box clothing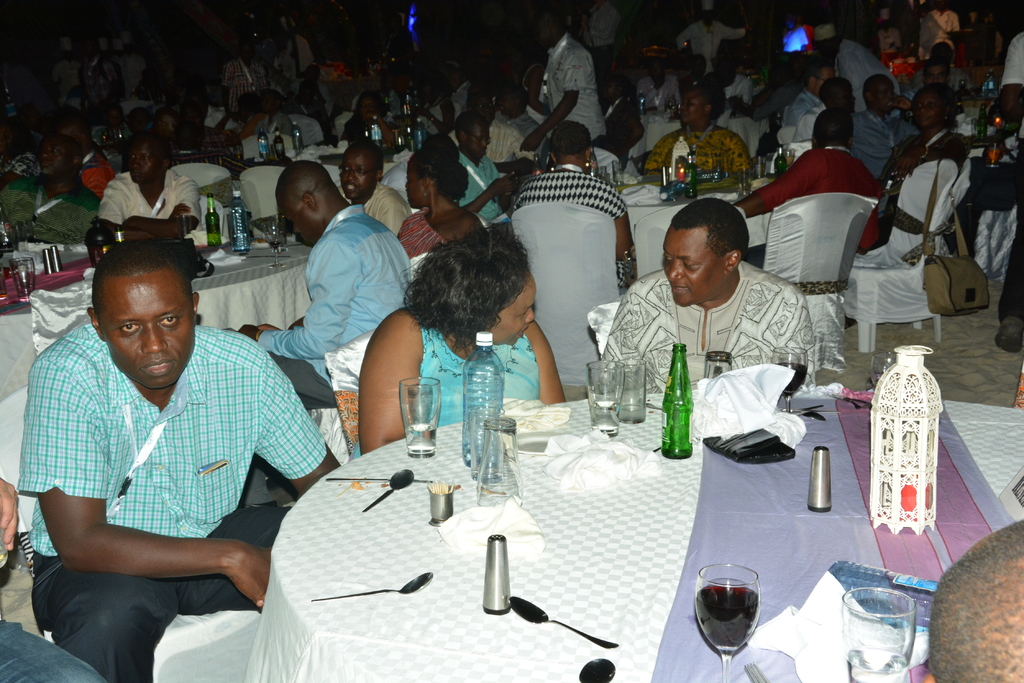
678/13/747/77
